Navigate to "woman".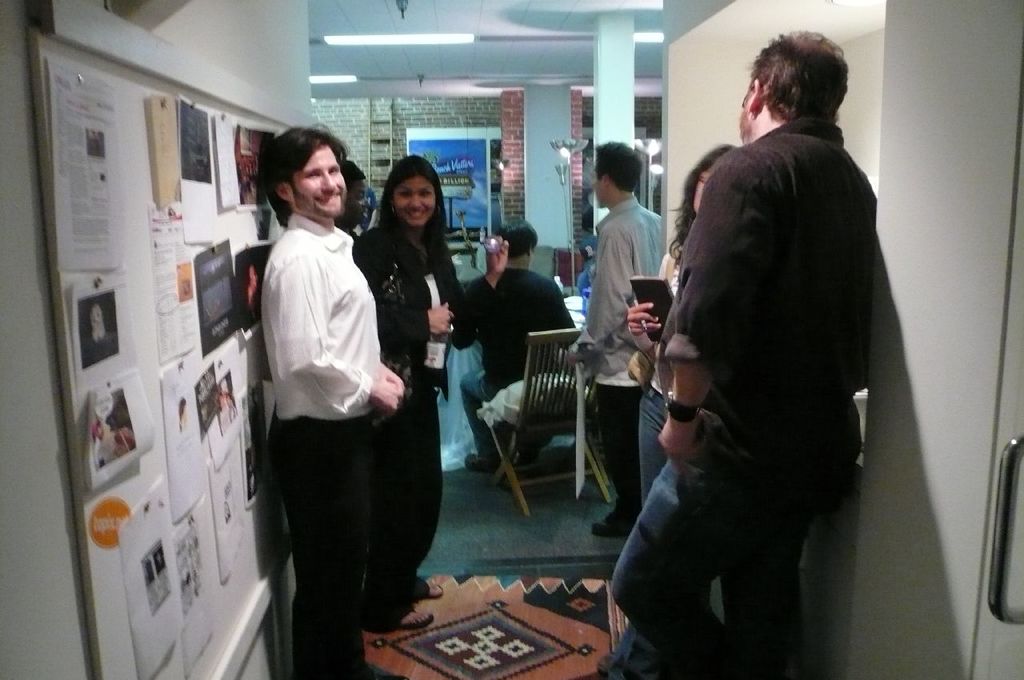
Navigation target: l=625, t=139, r=742, b=509.
